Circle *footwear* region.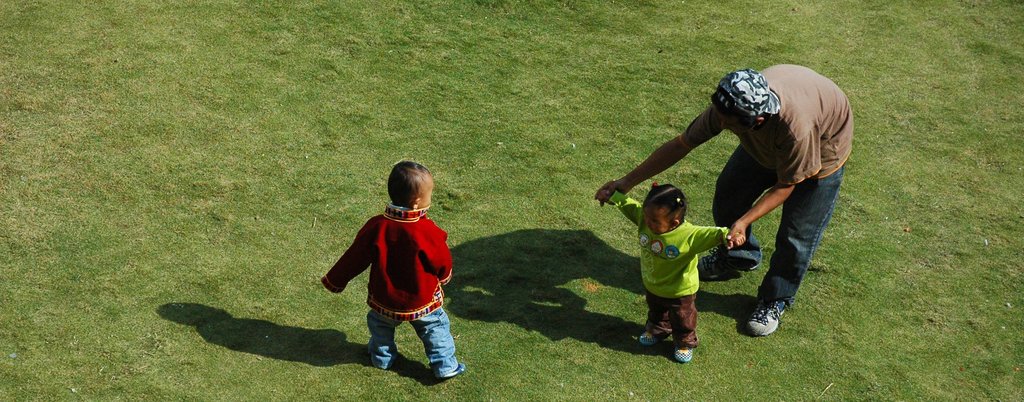
Region: [x1=634, y1=330, x2=661, y2=348].
